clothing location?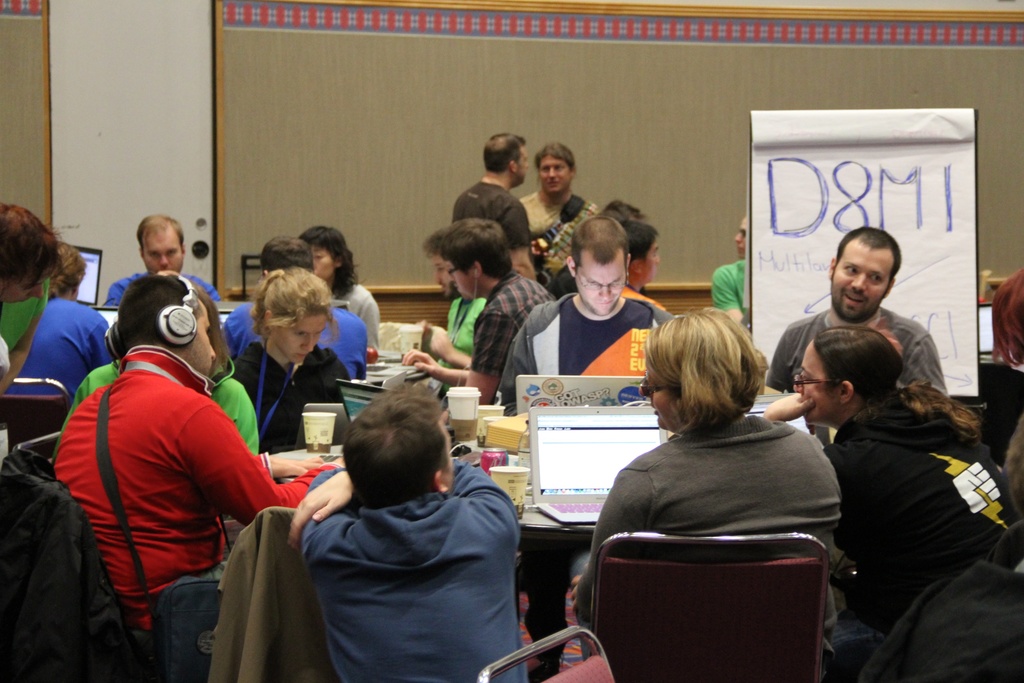
x1=709, y1=254, x2=753, y2=336
